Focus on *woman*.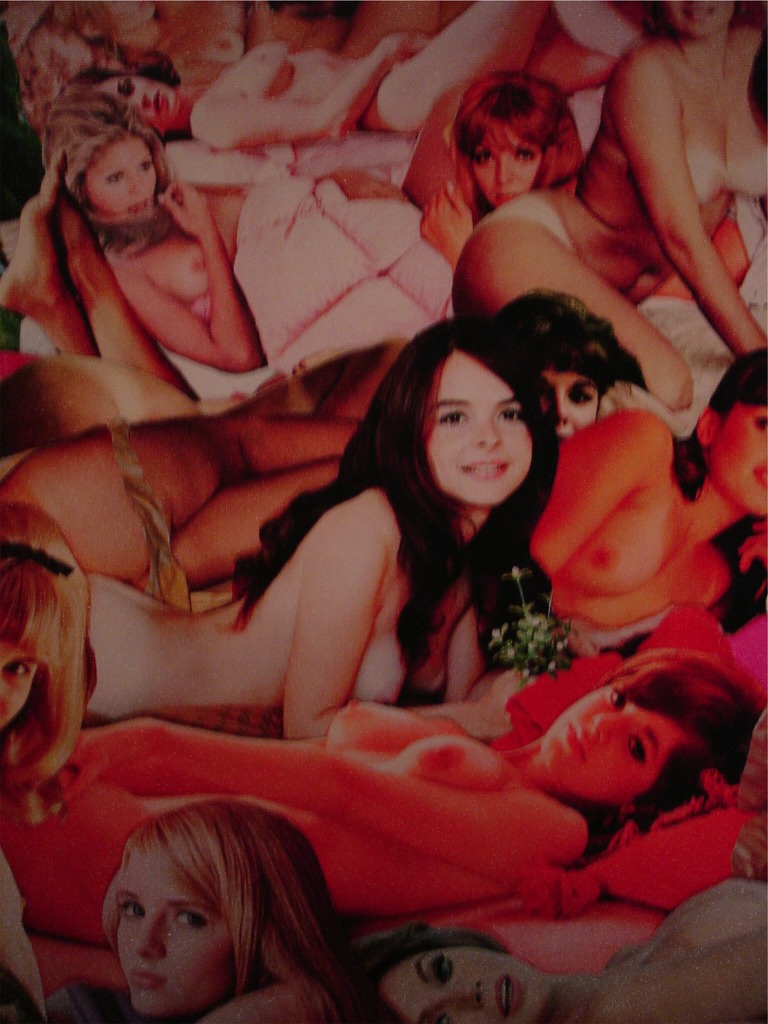
Focused at (453, 0, 767, 415).
